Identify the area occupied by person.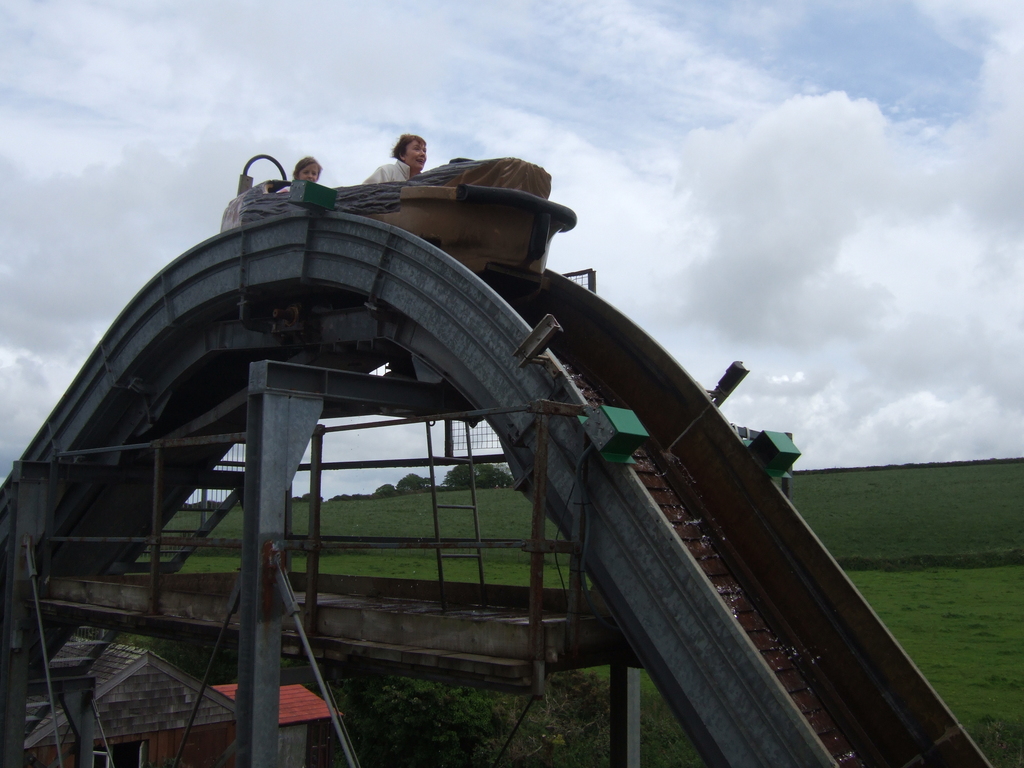
Area: BBox(276, 154, 319, 192).
